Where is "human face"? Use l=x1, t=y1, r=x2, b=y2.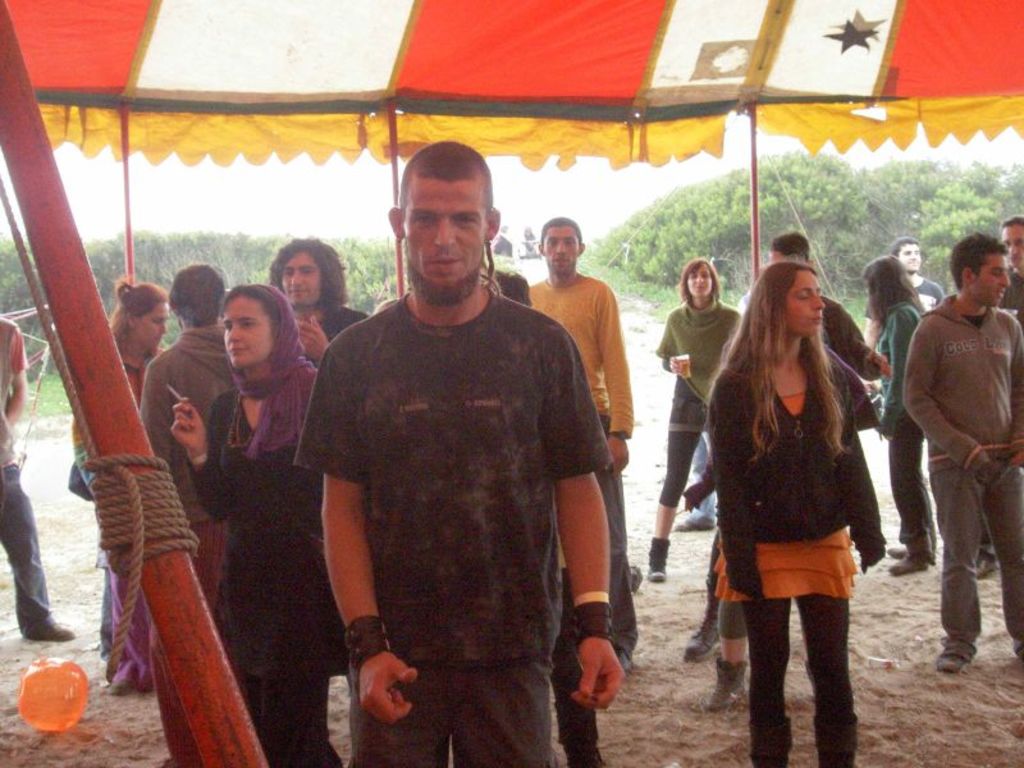
l=543, t=225, r=579, b=274.
